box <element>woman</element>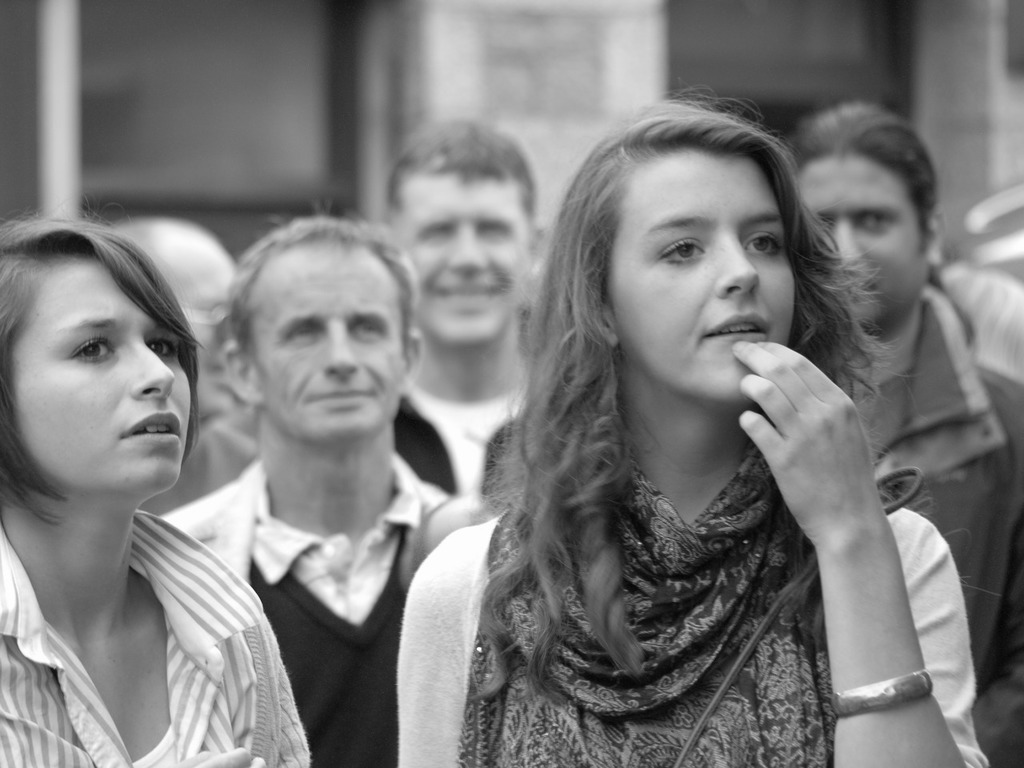
422 112 951 750
